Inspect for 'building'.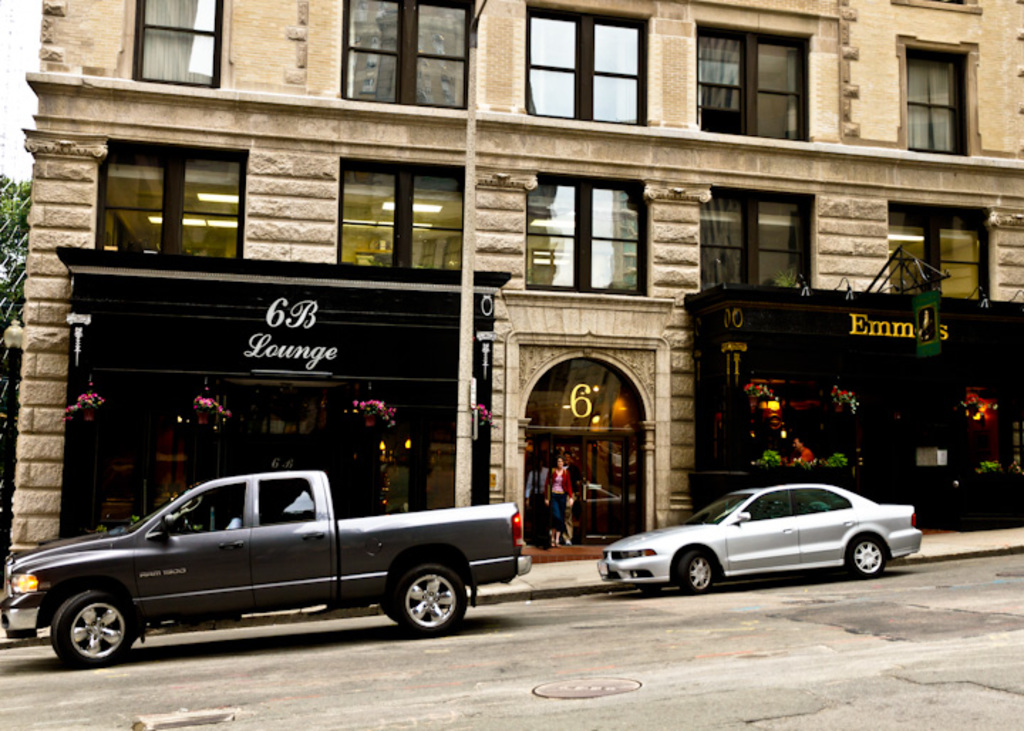
Inspection: 9,0,1023,557.
